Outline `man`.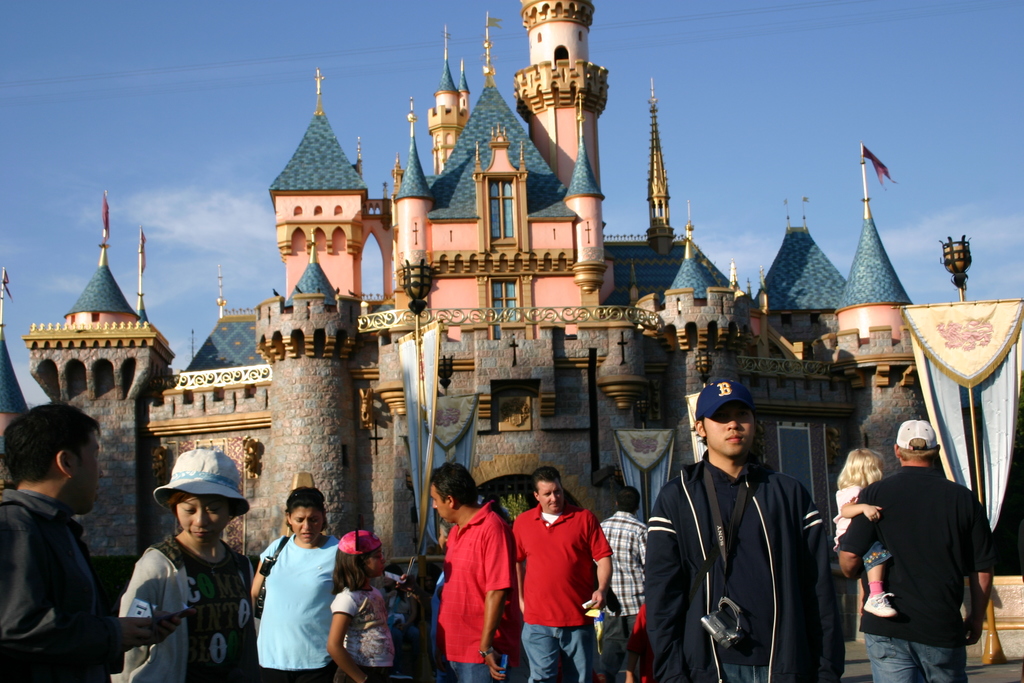
Outline: {"x1": 840, "y1": 420, "x2": 994, "y2": 682}.
